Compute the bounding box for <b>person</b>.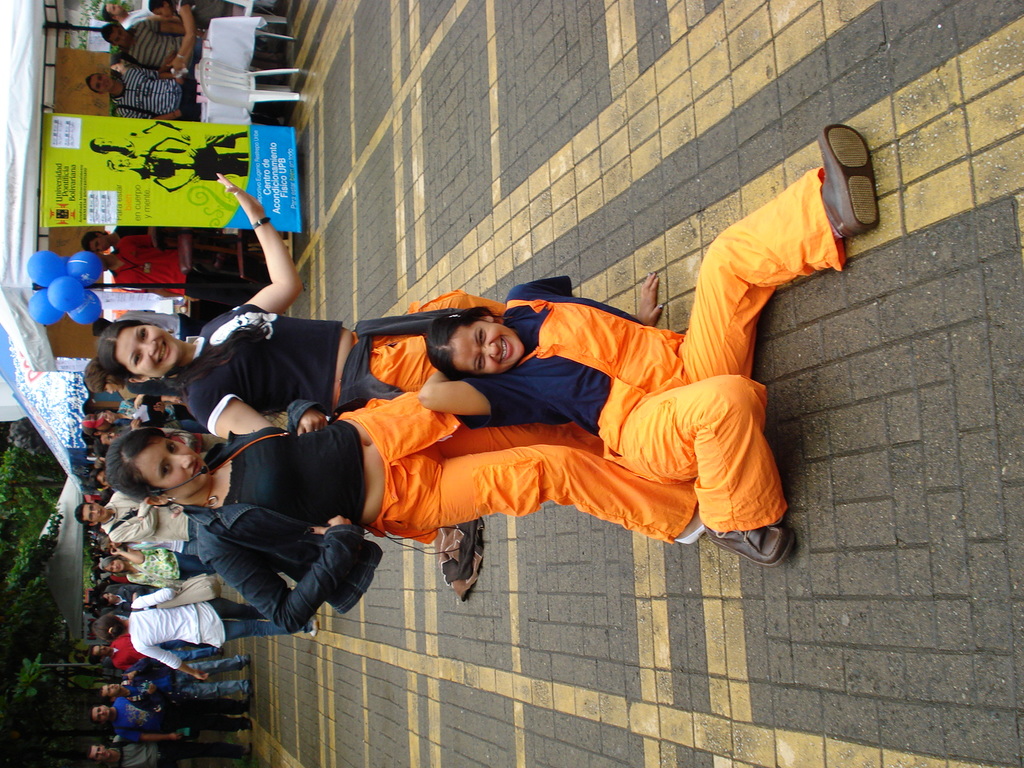
BBox(92, 585, 320, 680).
